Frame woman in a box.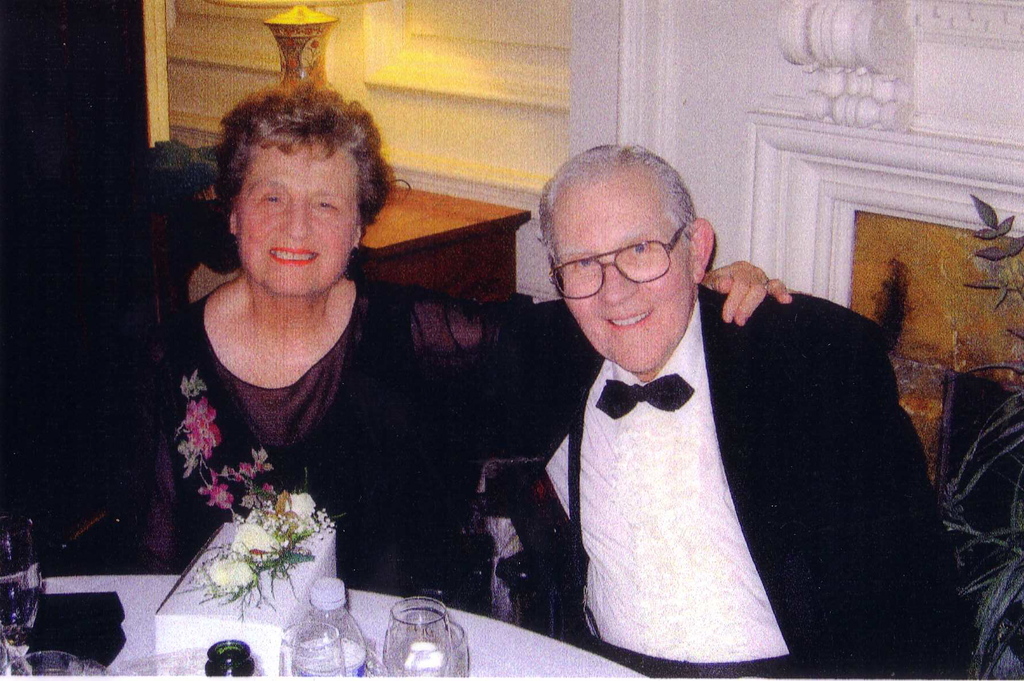
{"left": 176, "top": 111, "right": 664, "bottom": 662}.
